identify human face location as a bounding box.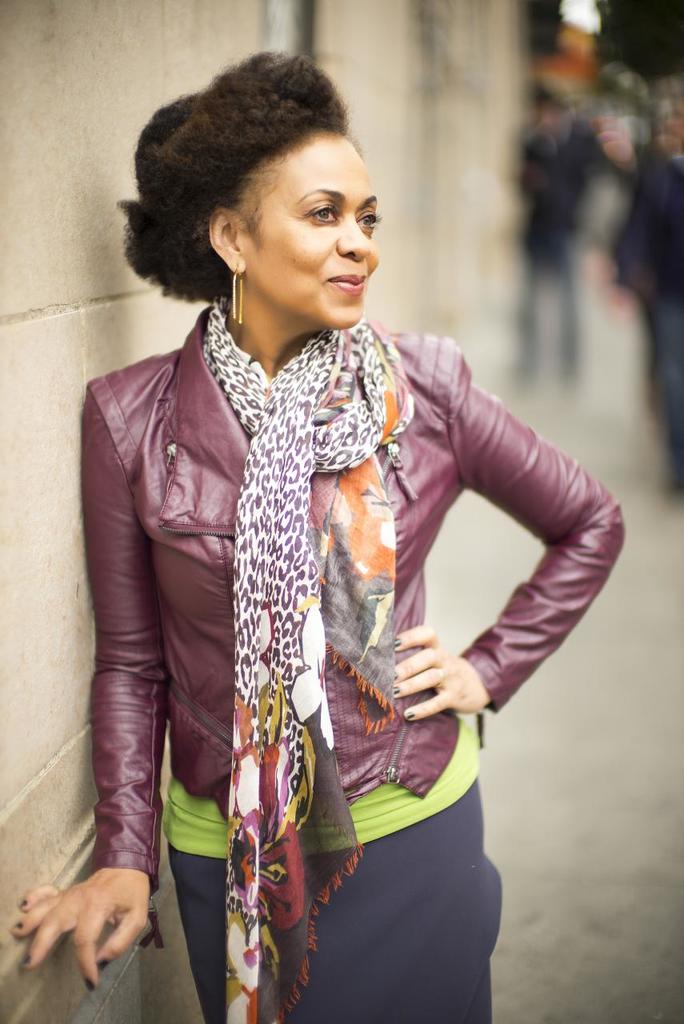
detection(240, 130, 378, 328).
